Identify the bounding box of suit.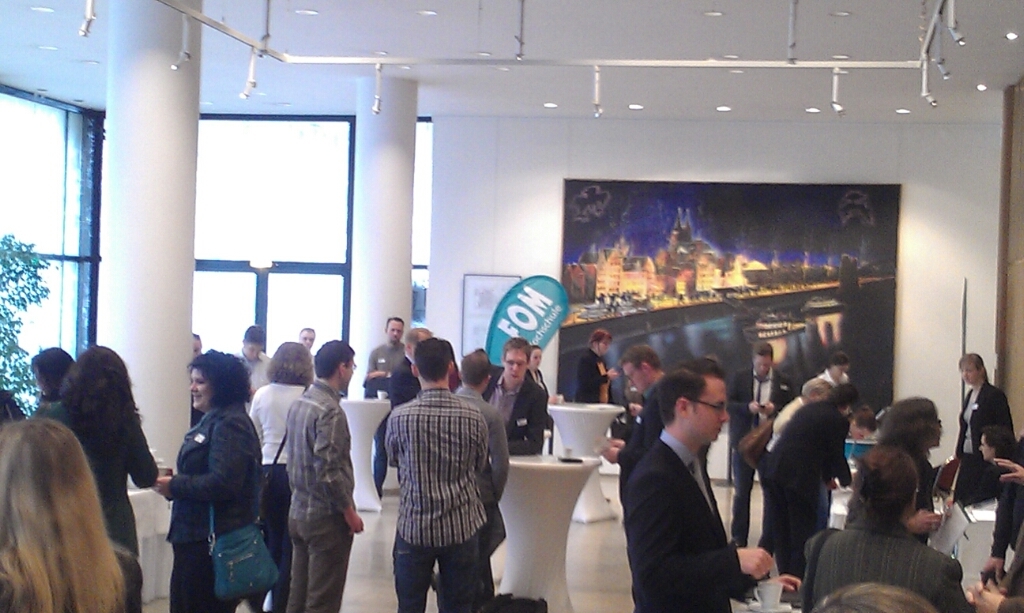
<bbox>758, 401, 851, 581</bbox>.
